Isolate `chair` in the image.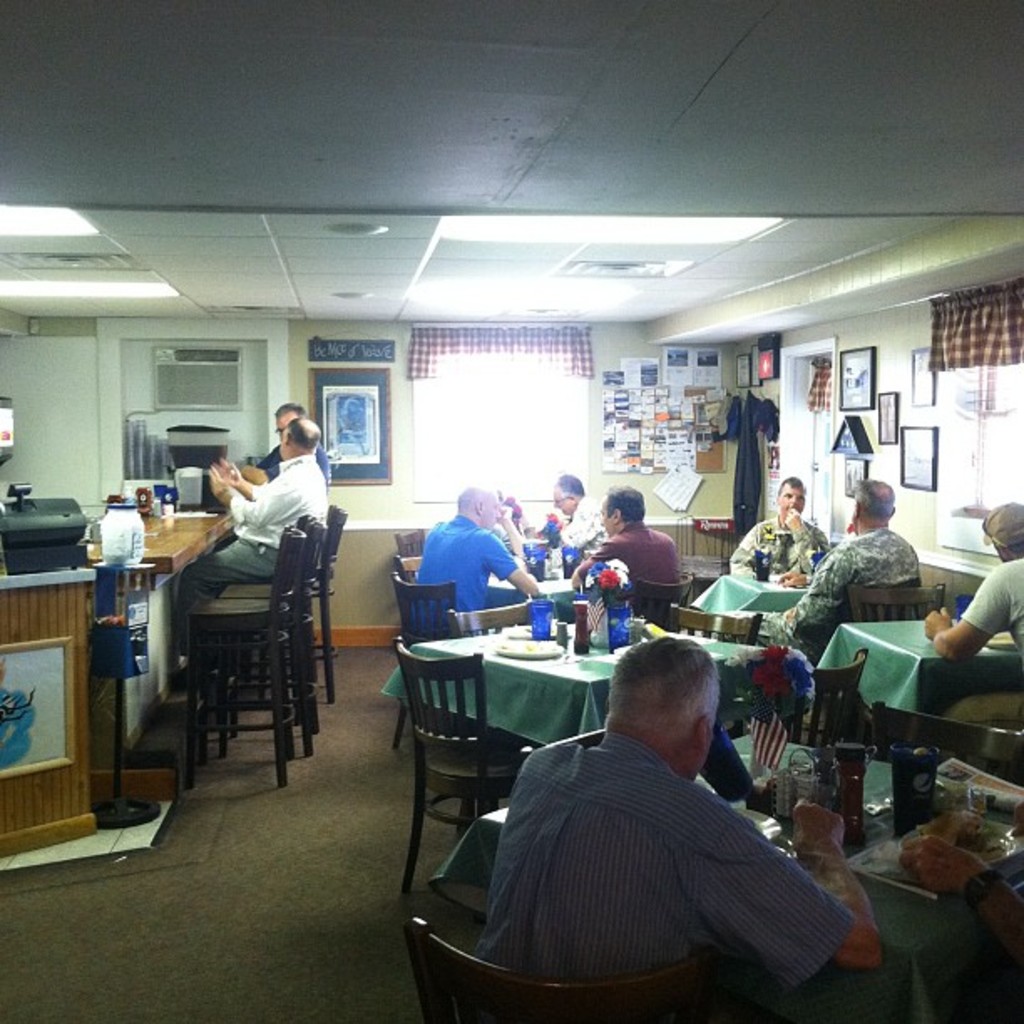
Isolated region: l=407, t=912, r=728, b=1022.
